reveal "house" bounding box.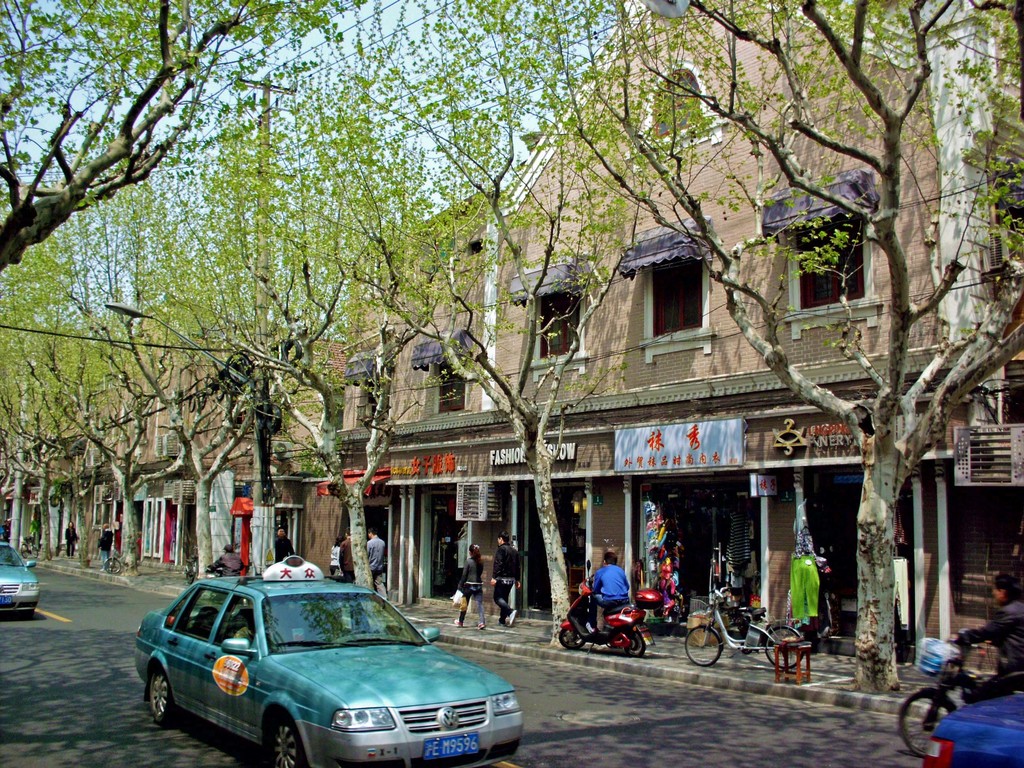
Revealed: region(0, 0, 1023, 477).
